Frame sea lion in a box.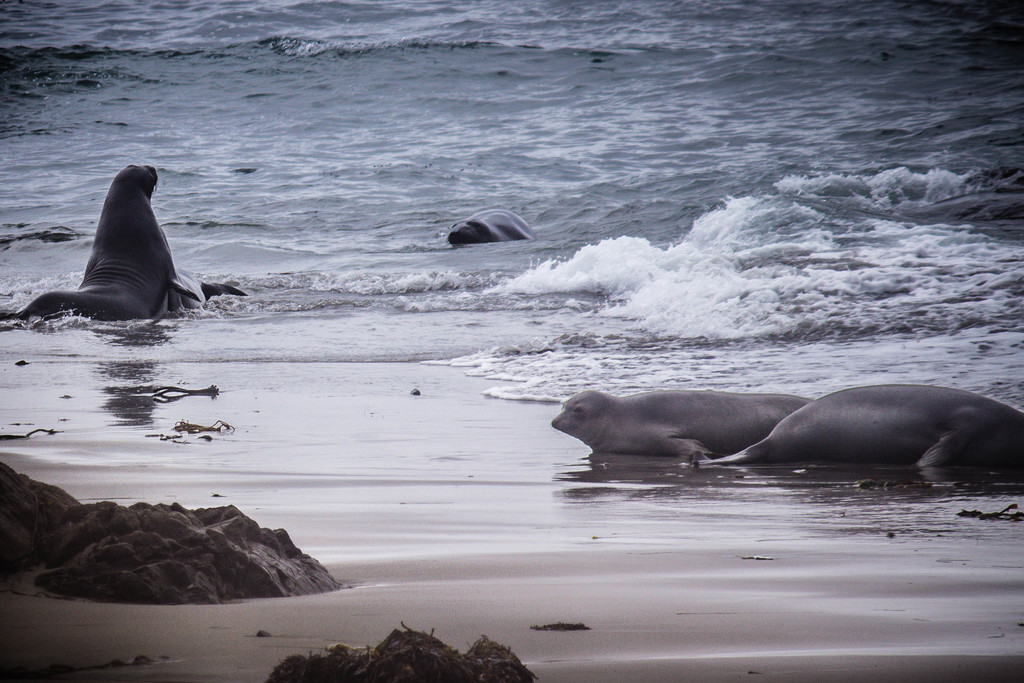
[x1=550, y1=390, x2=817, y2=469].
